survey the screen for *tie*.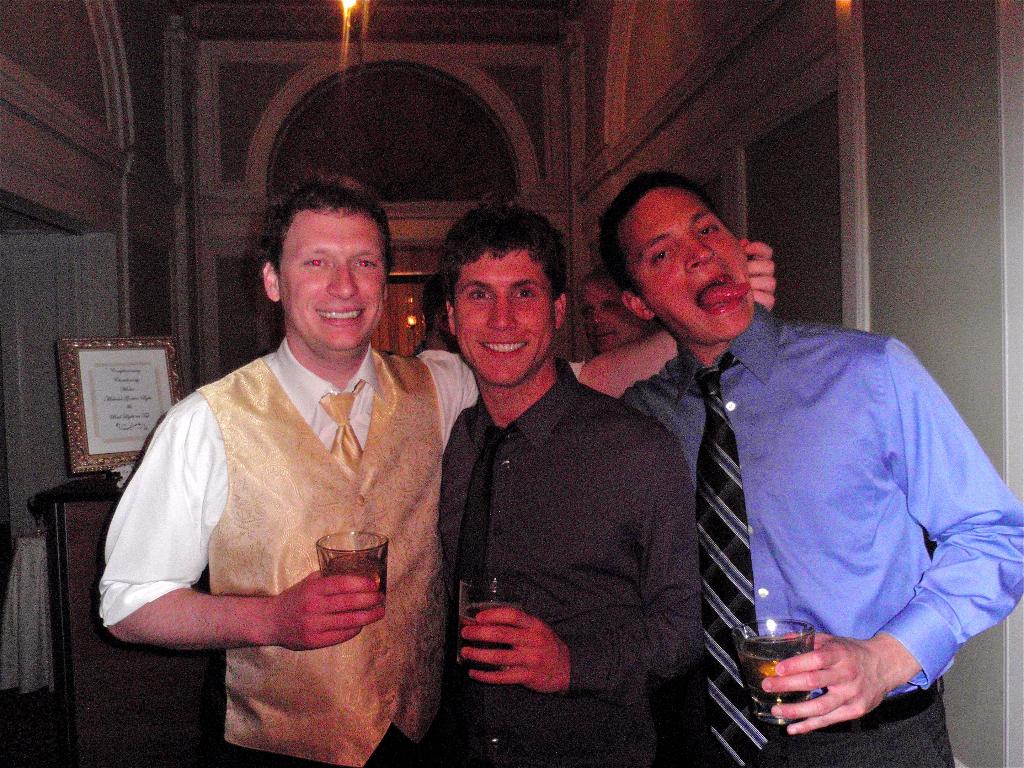
Survey found: Rect(449, 428, 513, 764).
